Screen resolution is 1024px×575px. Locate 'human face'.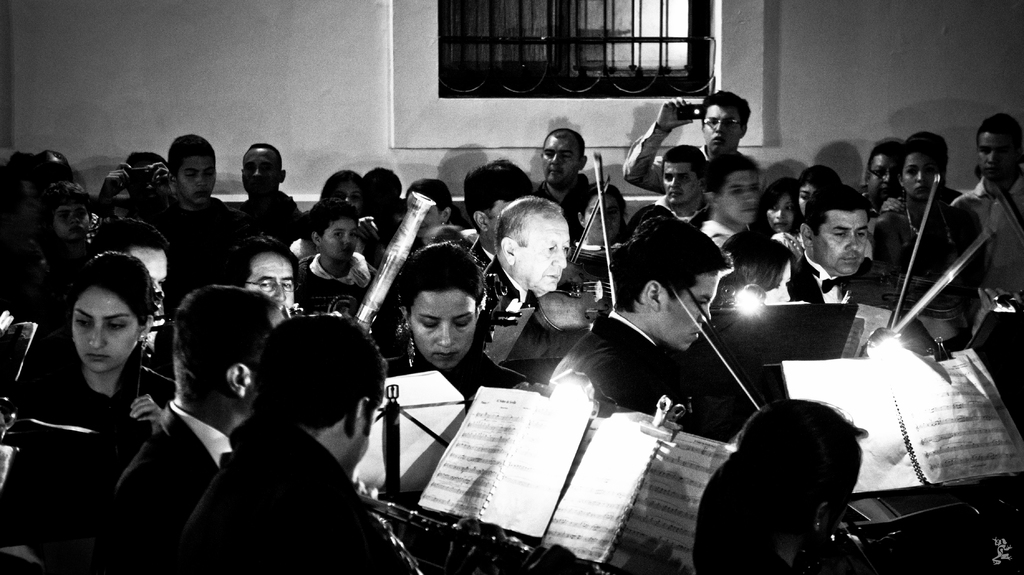
select_region(543, 130, 584, 183).
